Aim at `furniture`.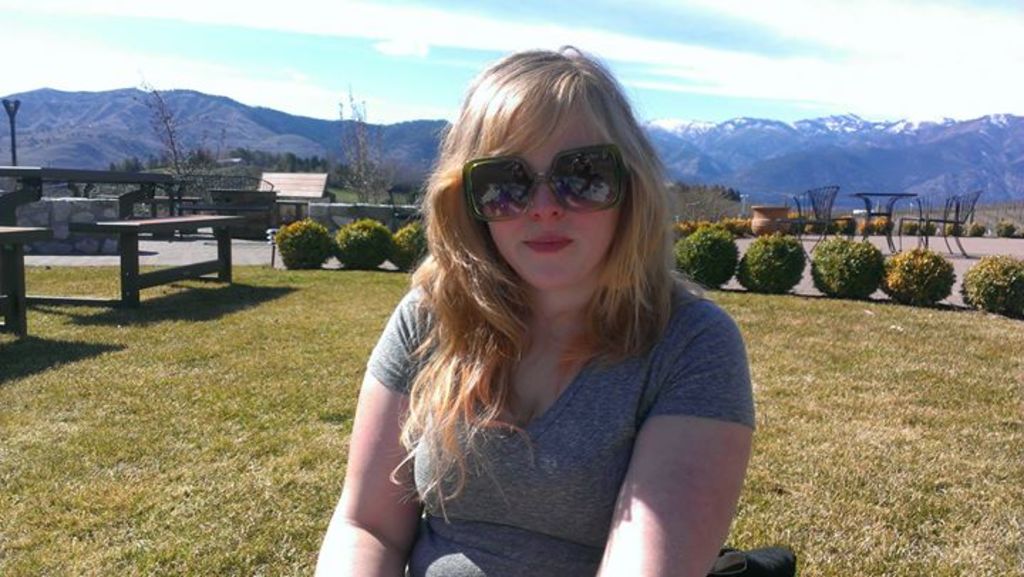
Aimed at box(906, 193, 933, 253).
